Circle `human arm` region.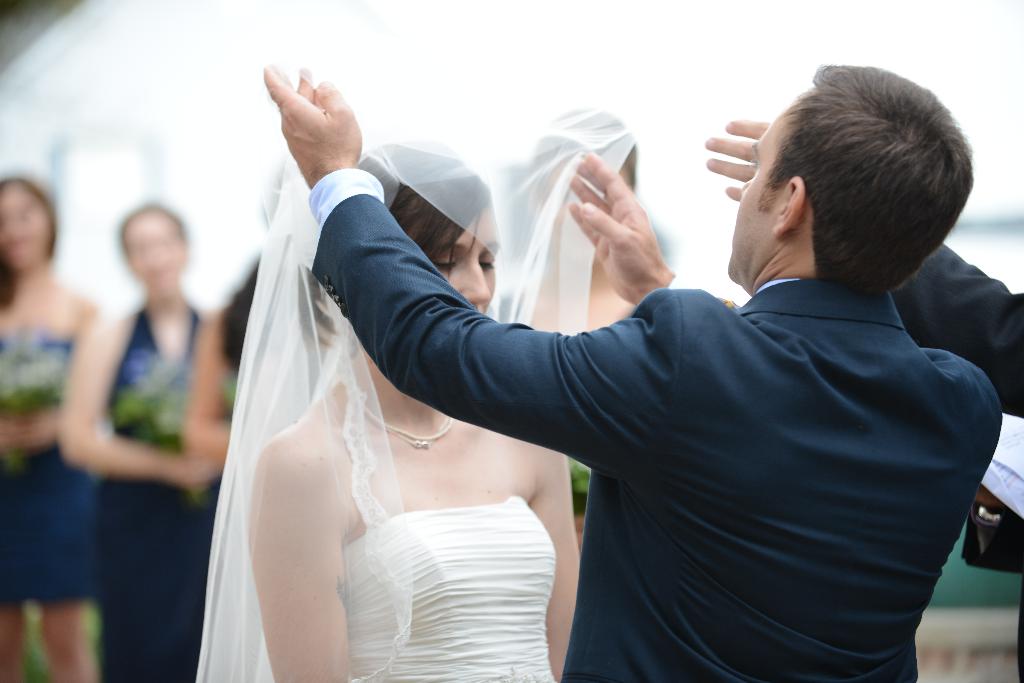
Region: [x1=552, y1=149, x2=757, y2=309].
